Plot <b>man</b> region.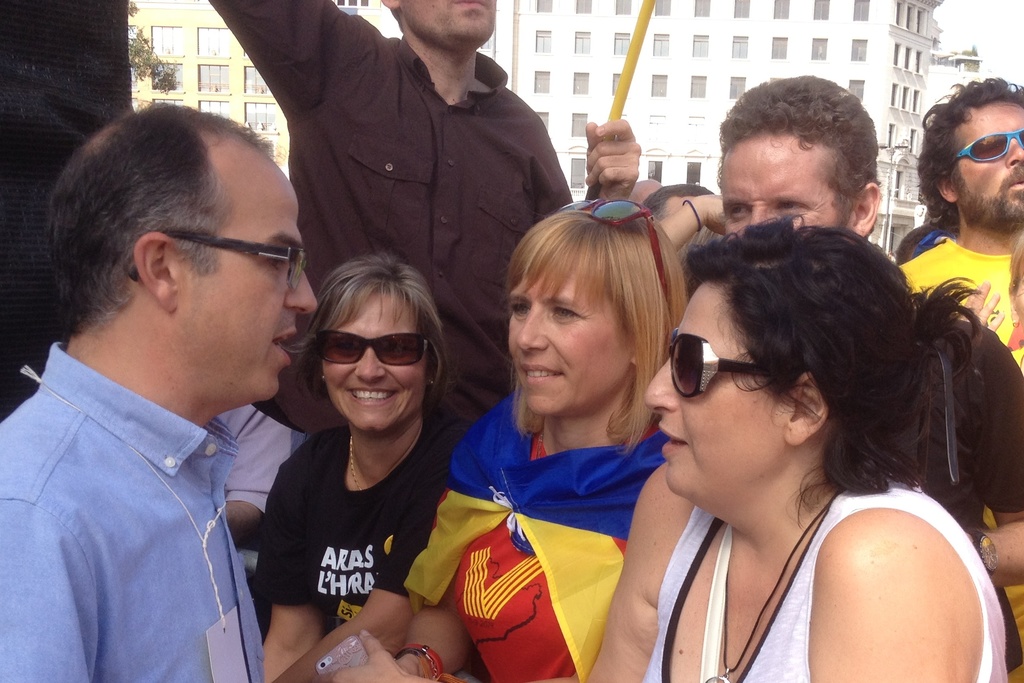
Plotted at [left=636, top=186, right=730, bottom=275].
